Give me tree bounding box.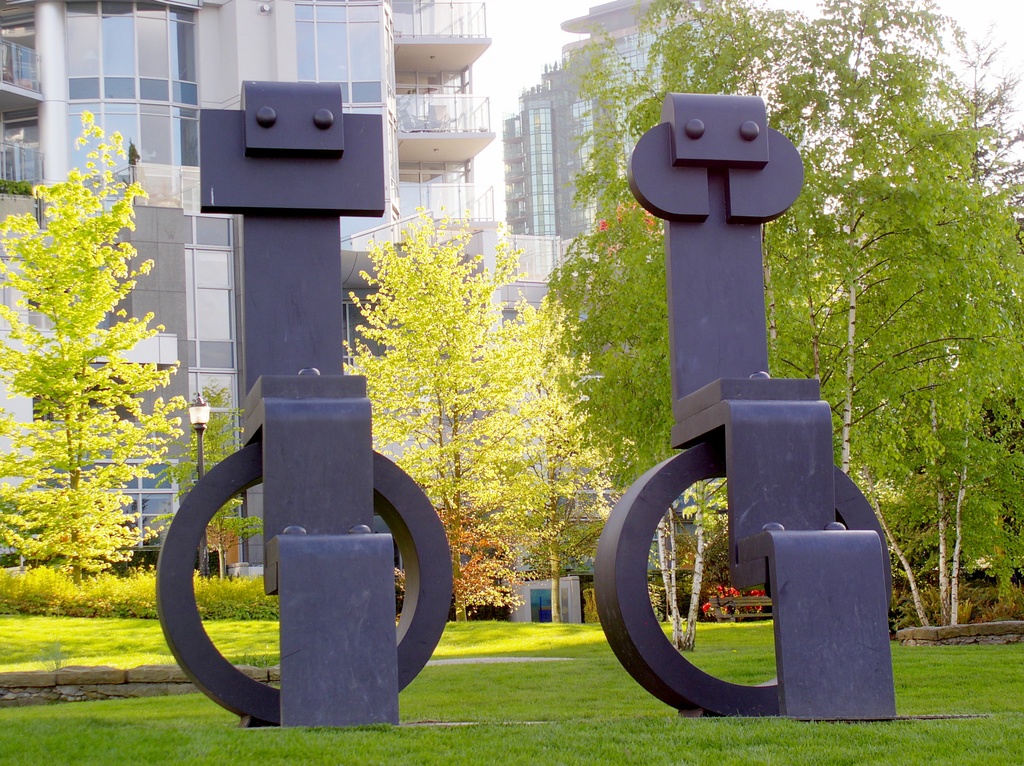
[left=343, top=203, right=602, bottom=620].
